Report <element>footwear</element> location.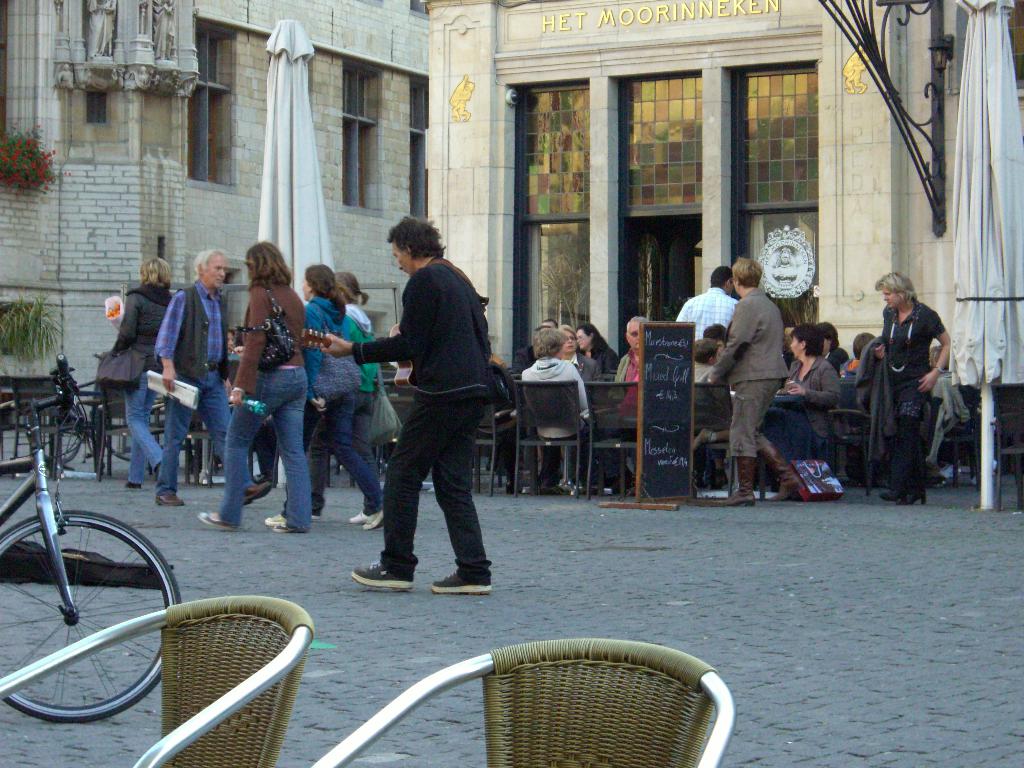
Report: bbox(274, 520, 299, 533).
